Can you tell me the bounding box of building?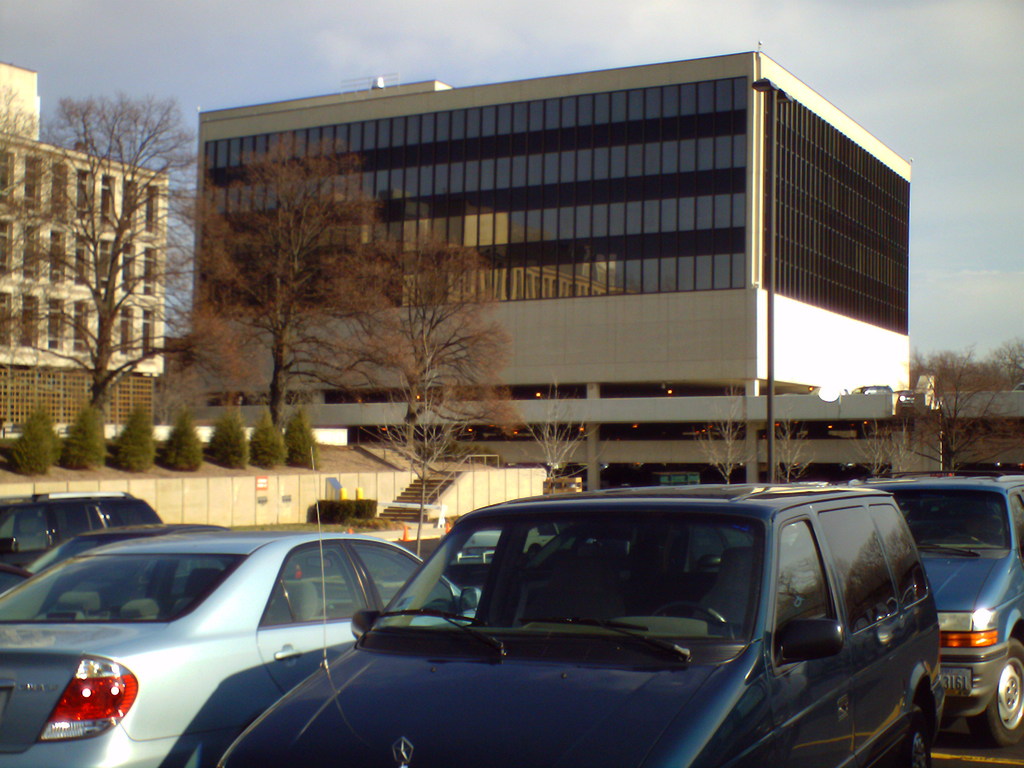
BBox(188, 44, 922, 392).
